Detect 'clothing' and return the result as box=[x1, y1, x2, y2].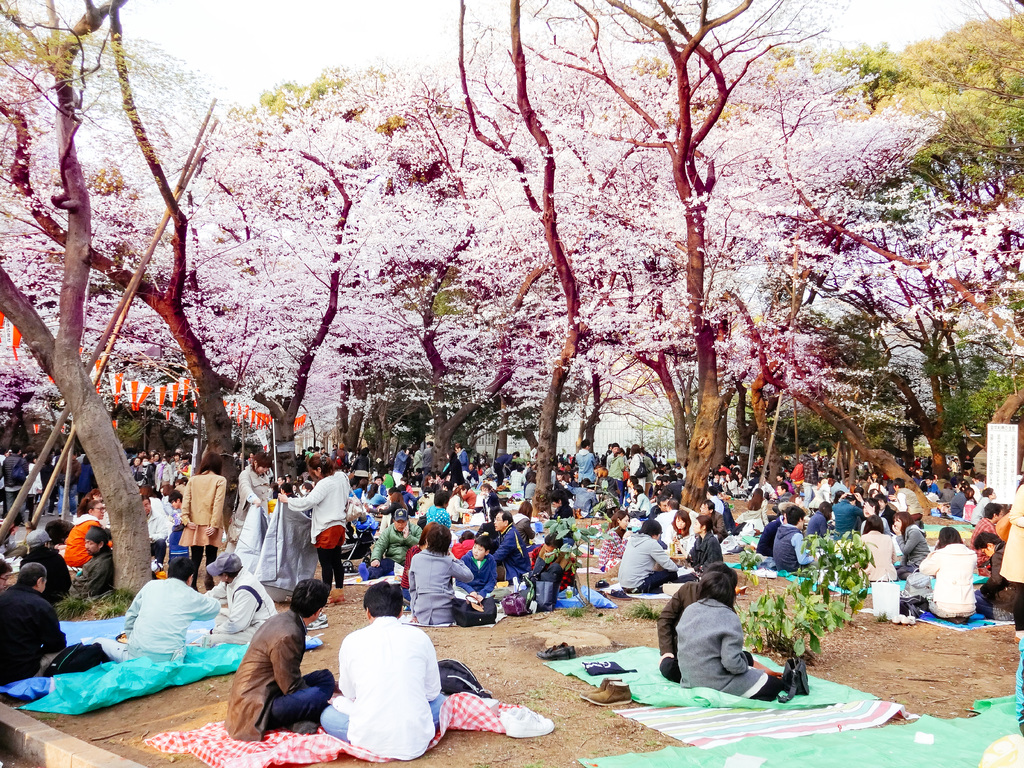
box=[674, 600, 787, 696].
